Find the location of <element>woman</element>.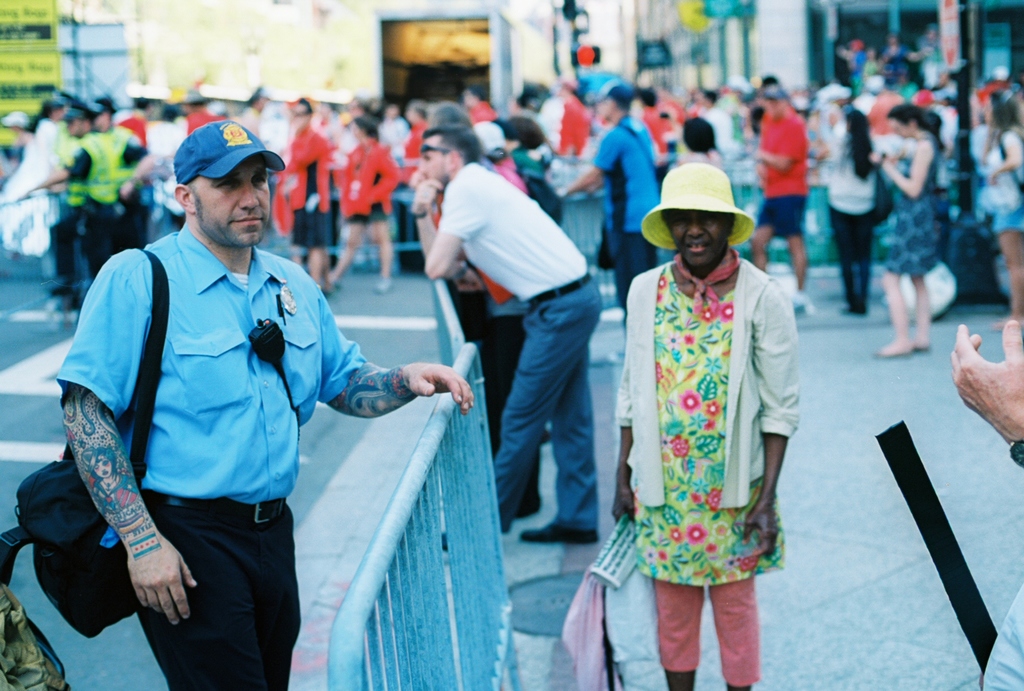
Location: [left=871, top=102, right=943, bottom=350].
